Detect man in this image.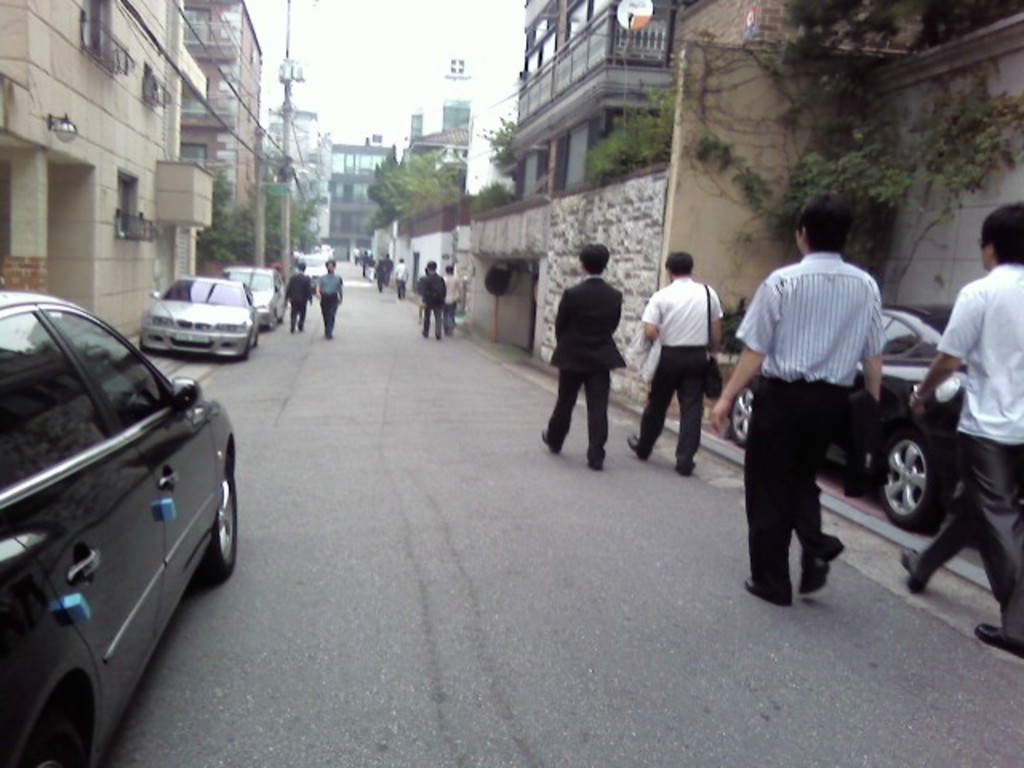
Detection: (421,259,448,339).
